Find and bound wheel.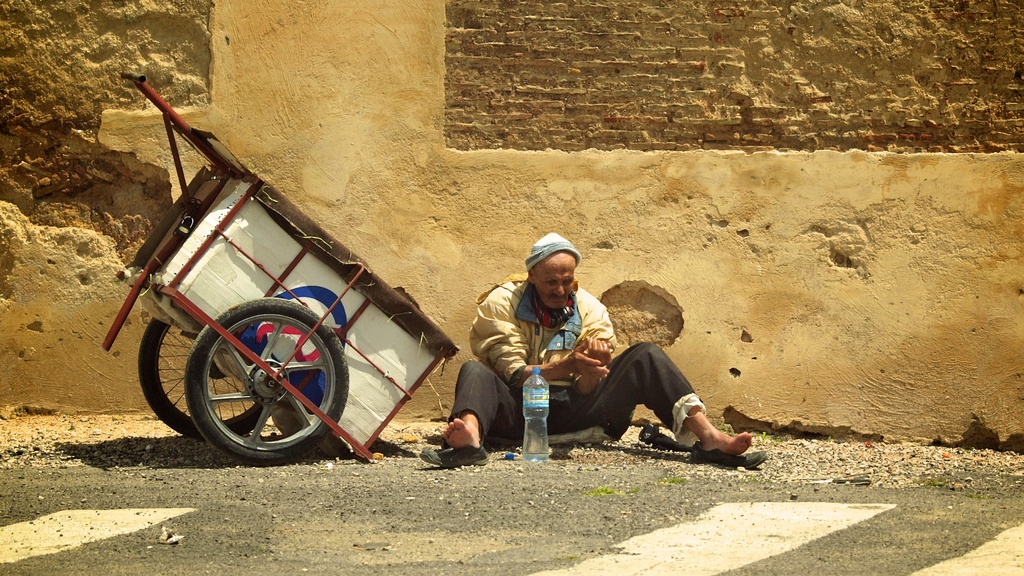
Bound: {"x1": 136, "y1": 317, "x2": 266, "y2": 443}.
